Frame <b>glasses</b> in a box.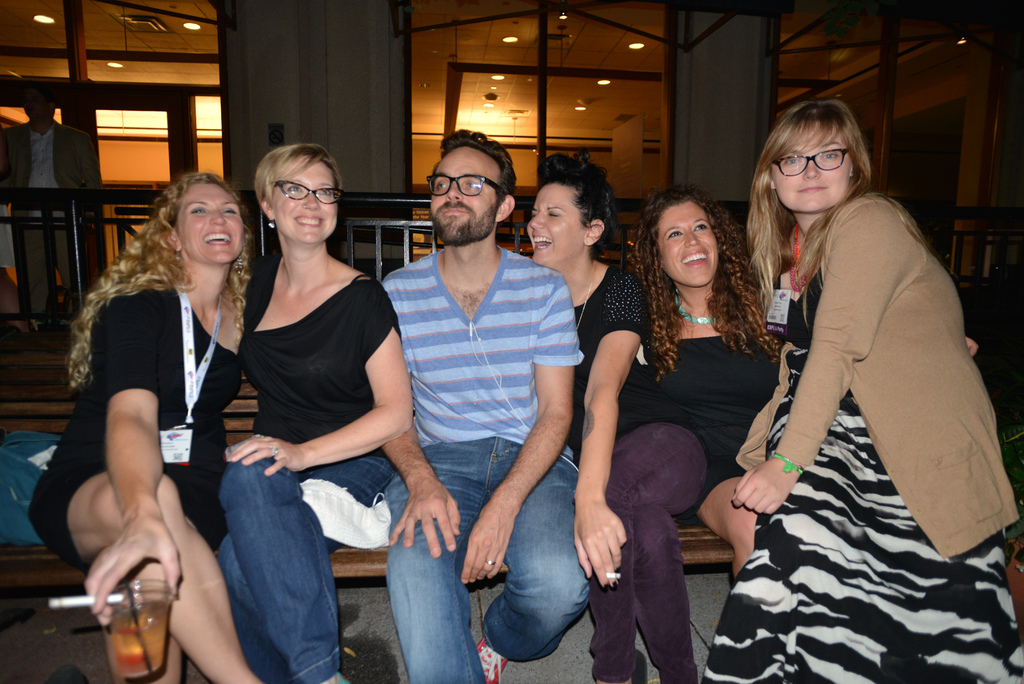
locate(426, 171, 502, 199).
